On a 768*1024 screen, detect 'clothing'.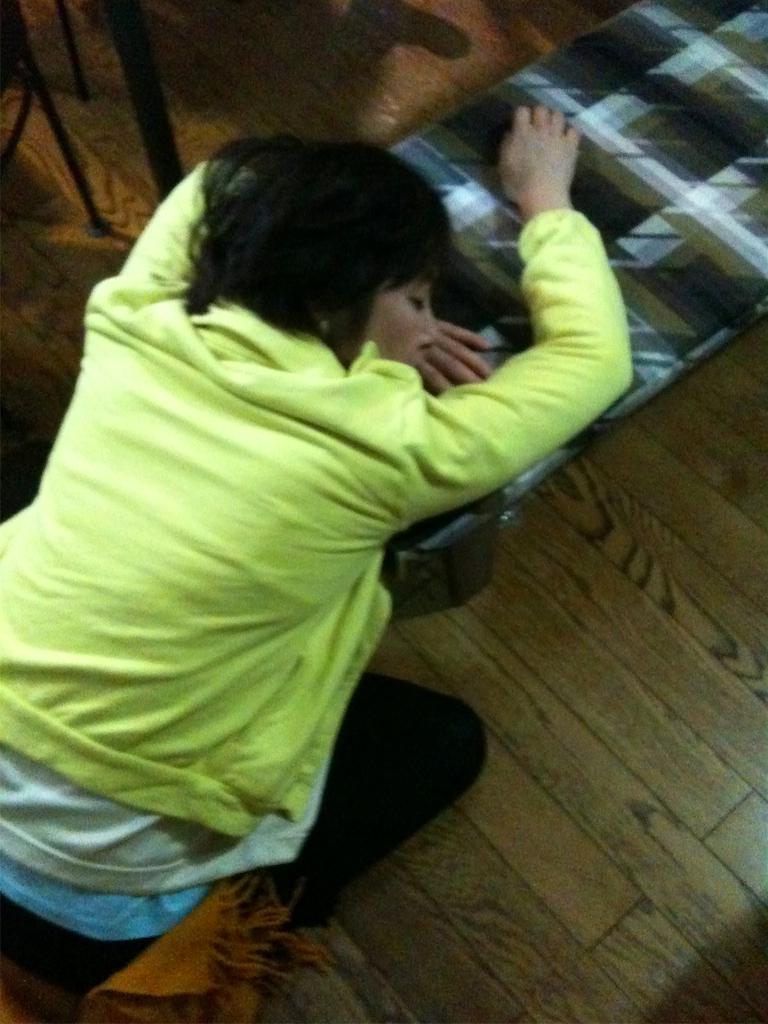
{"x1": 23, "y1": 124, "x2": 625, "y2": 964}.
